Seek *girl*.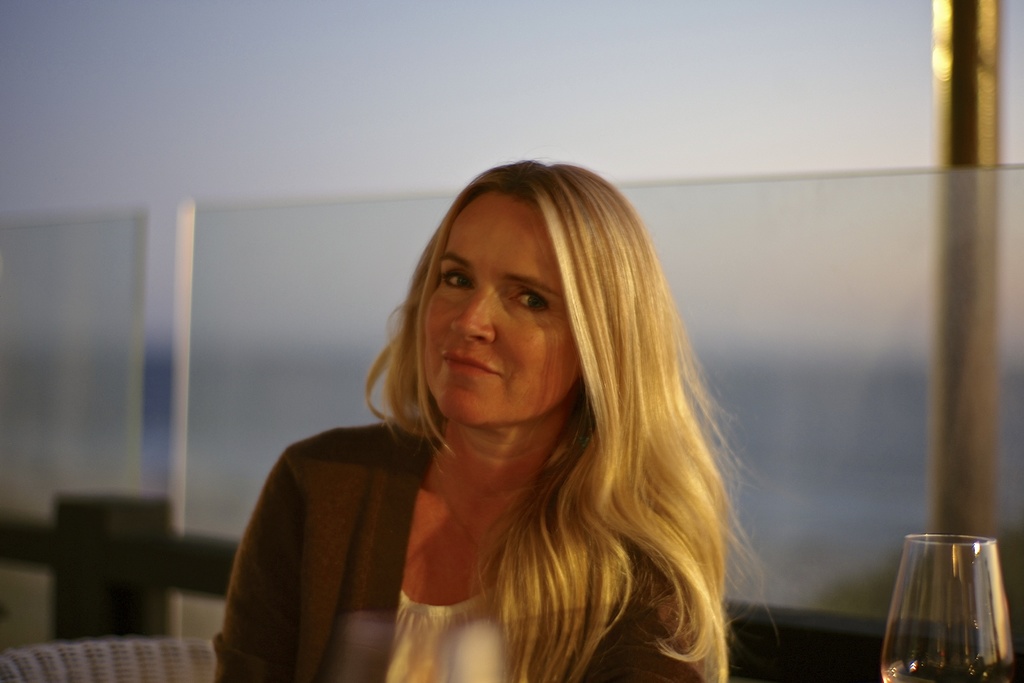
locate(211, 159, 784, 682).
